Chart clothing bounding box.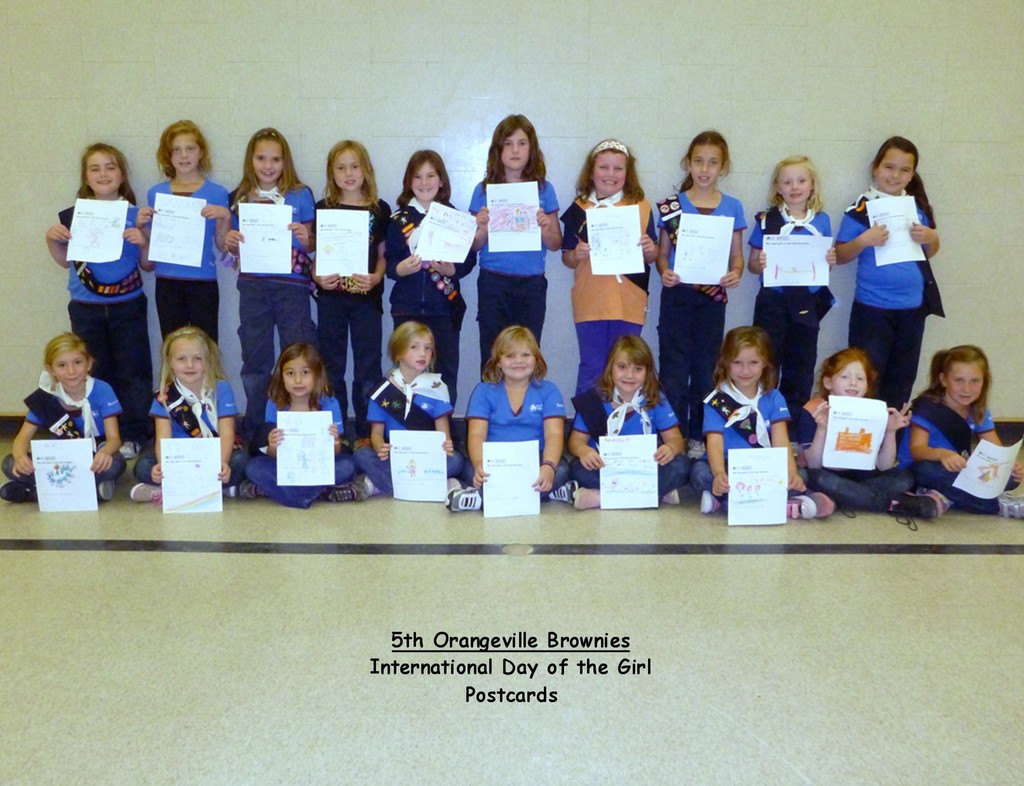
Charted: [566,184,664,398].
